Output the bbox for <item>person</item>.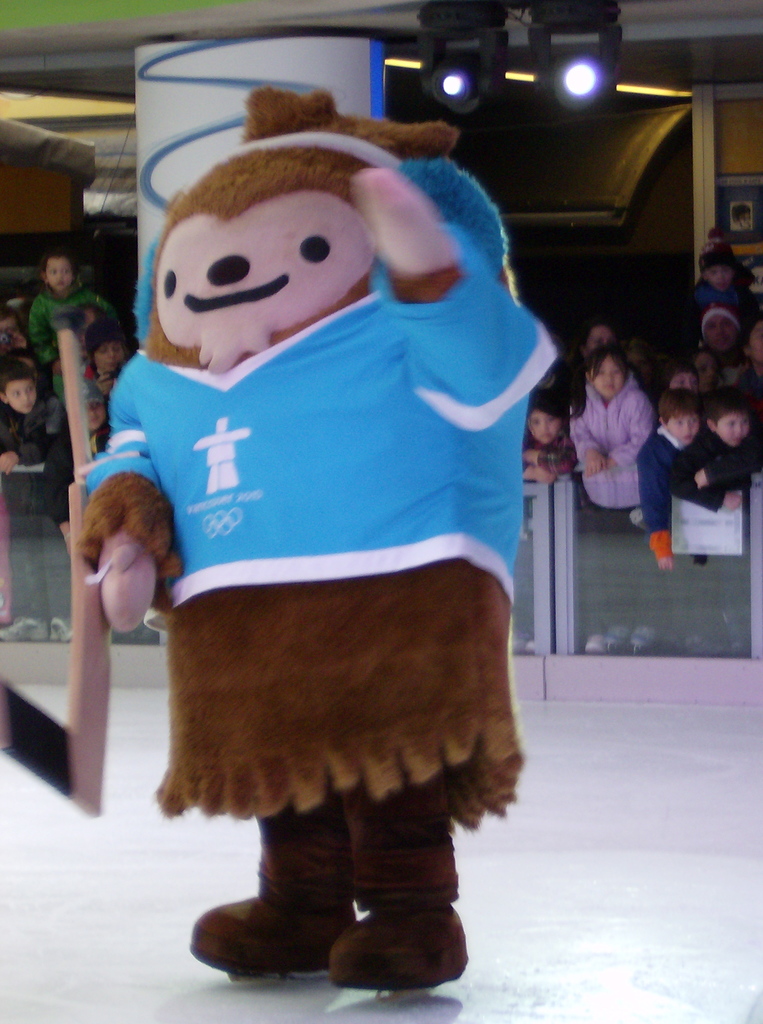
select_region(571, 351, 660, 516).
